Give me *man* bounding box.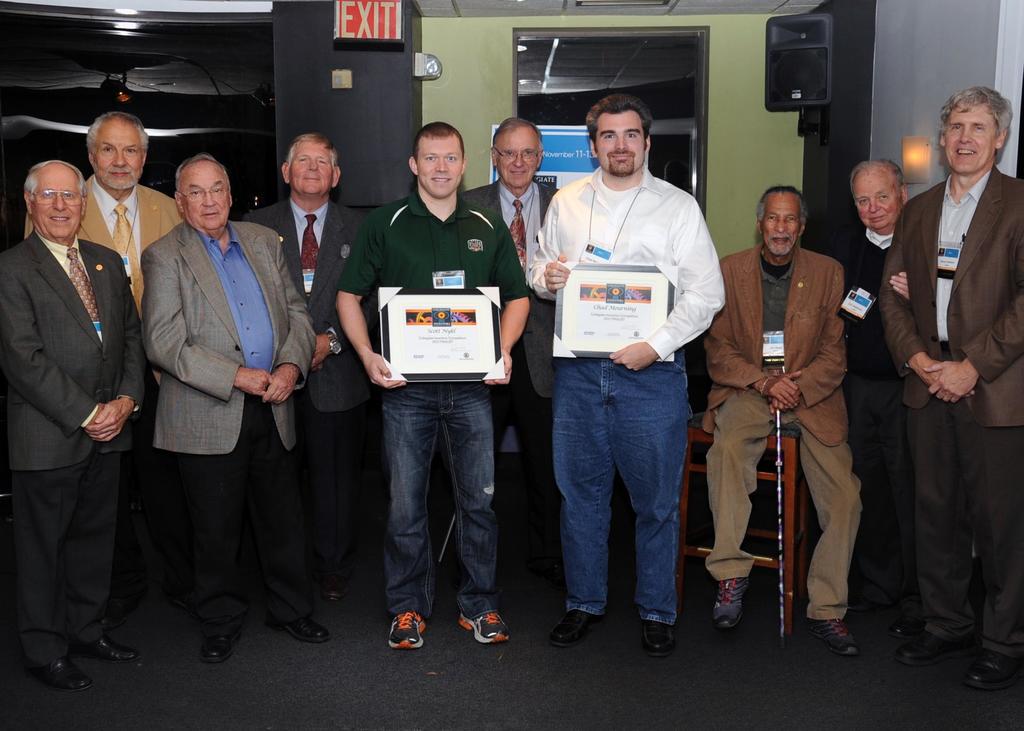
left=138, top=155, right=326, bottom=667.
